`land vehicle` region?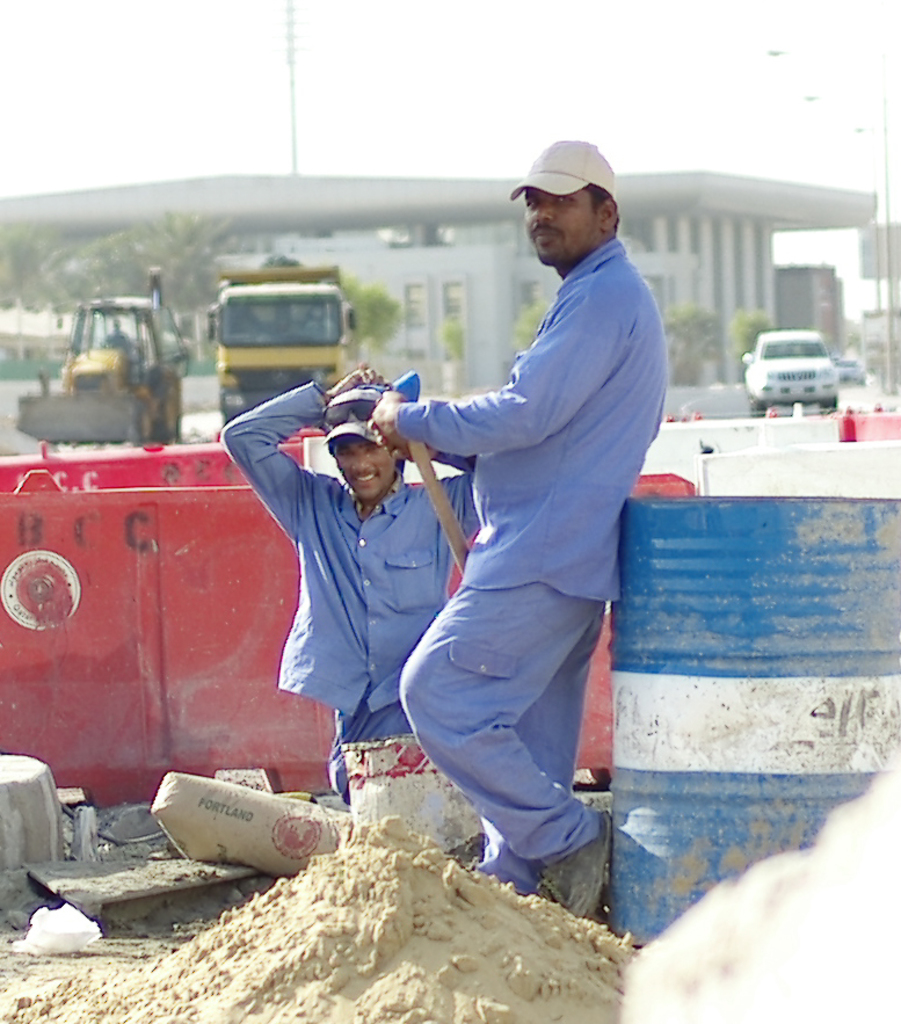
x1=212 y1=259 x2=354 y2=427
